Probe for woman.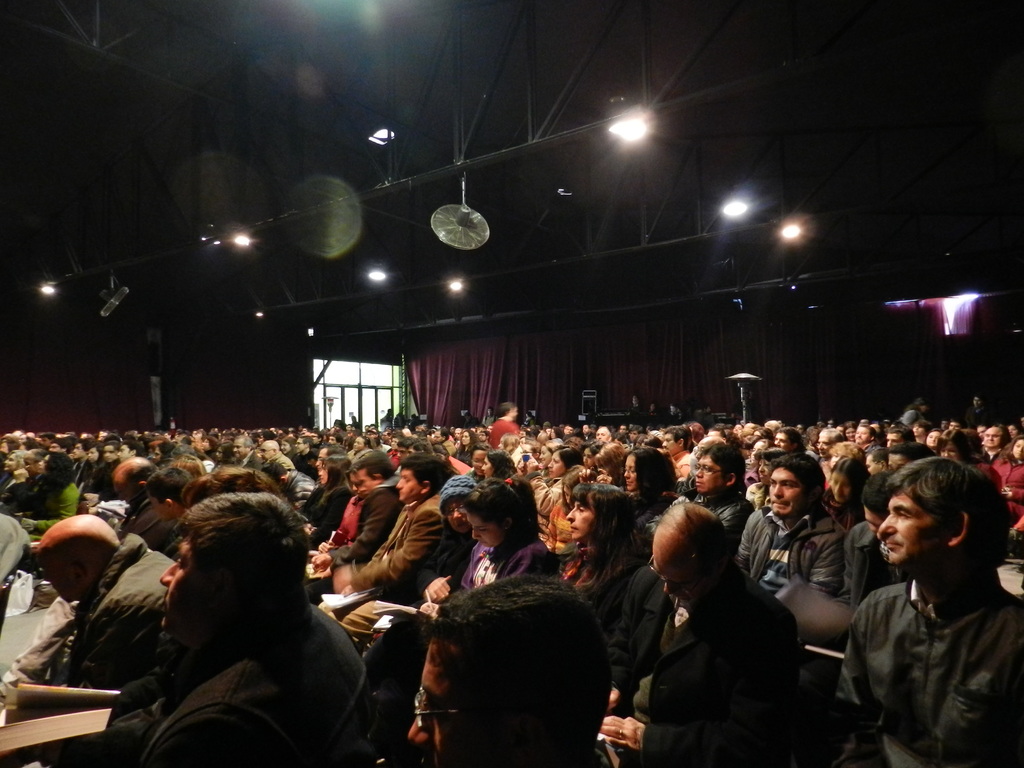
Probe result: 12:452:86:536.
